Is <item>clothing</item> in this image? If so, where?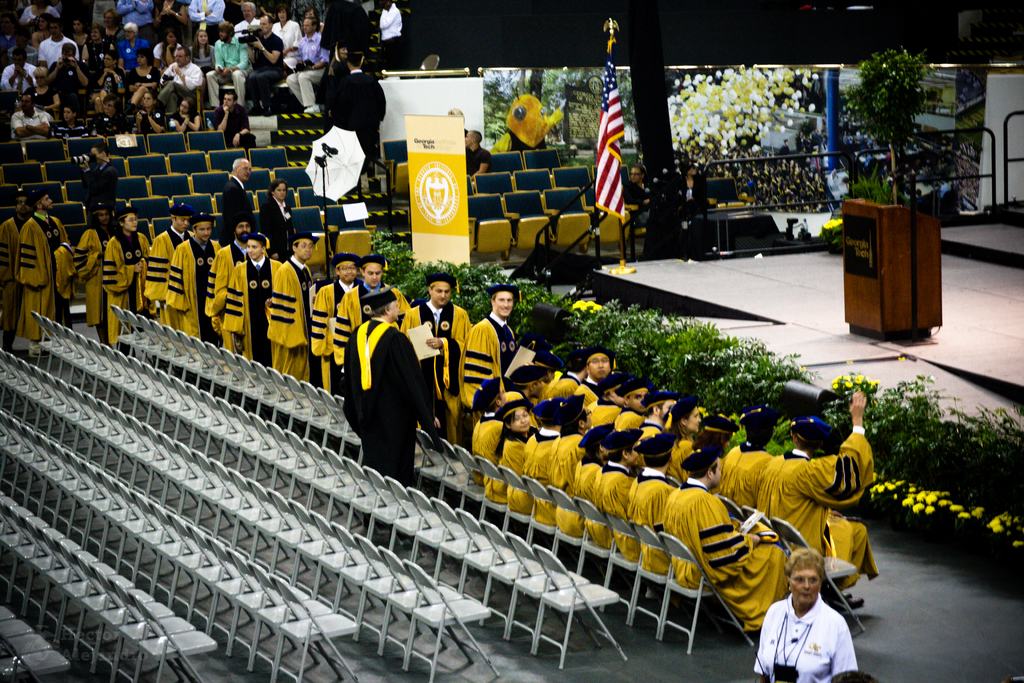
Yes, at 552/431/582/534.
